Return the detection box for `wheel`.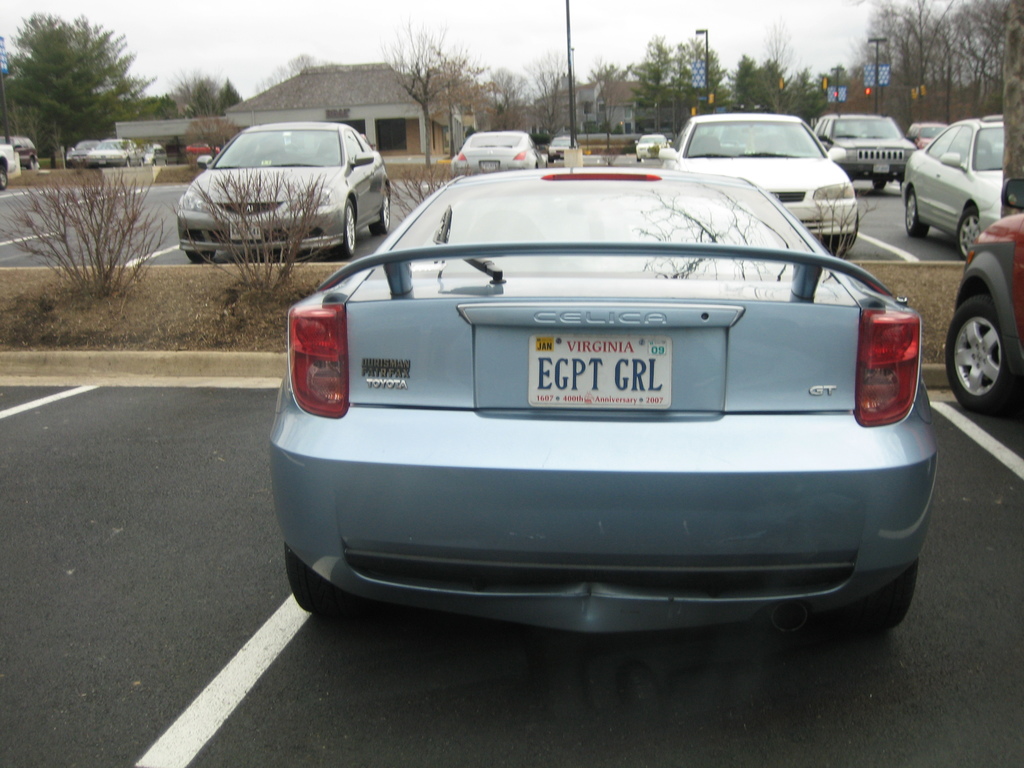
336/198/356/258.
